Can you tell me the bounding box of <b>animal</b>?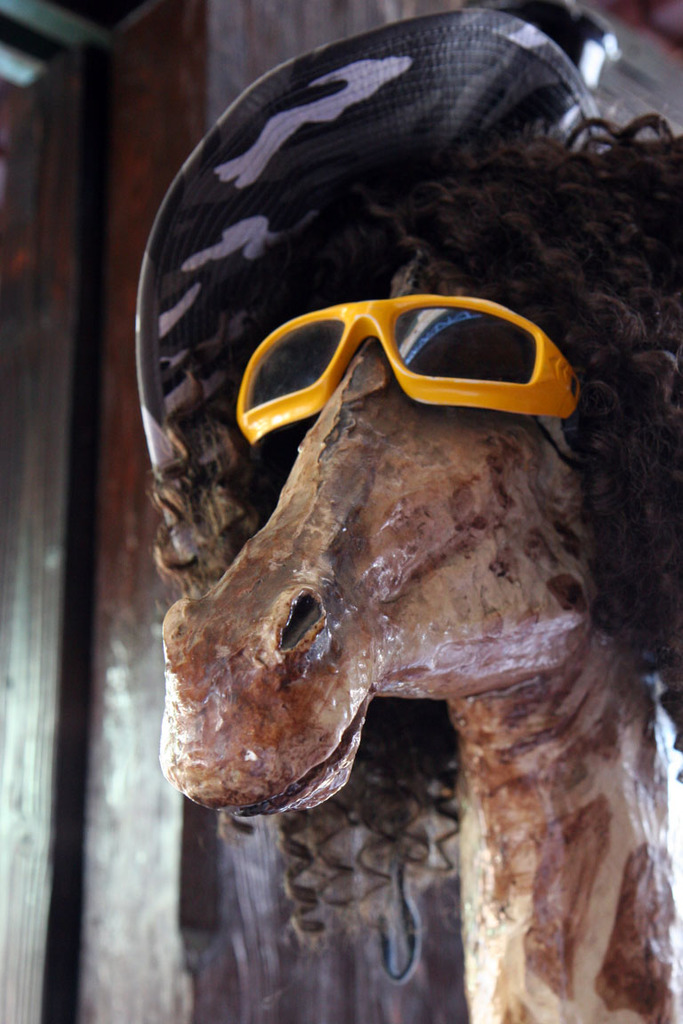
bbox=[156, 118, 682, 1023].
